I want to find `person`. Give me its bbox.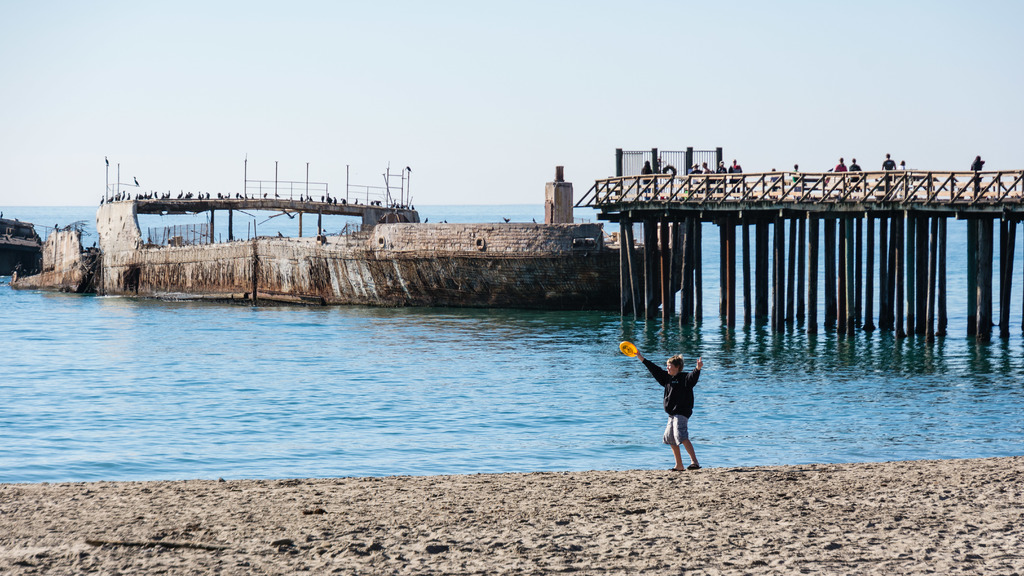
{"left": 832, "top": 155, "right": 848, "bottom": 172}.
